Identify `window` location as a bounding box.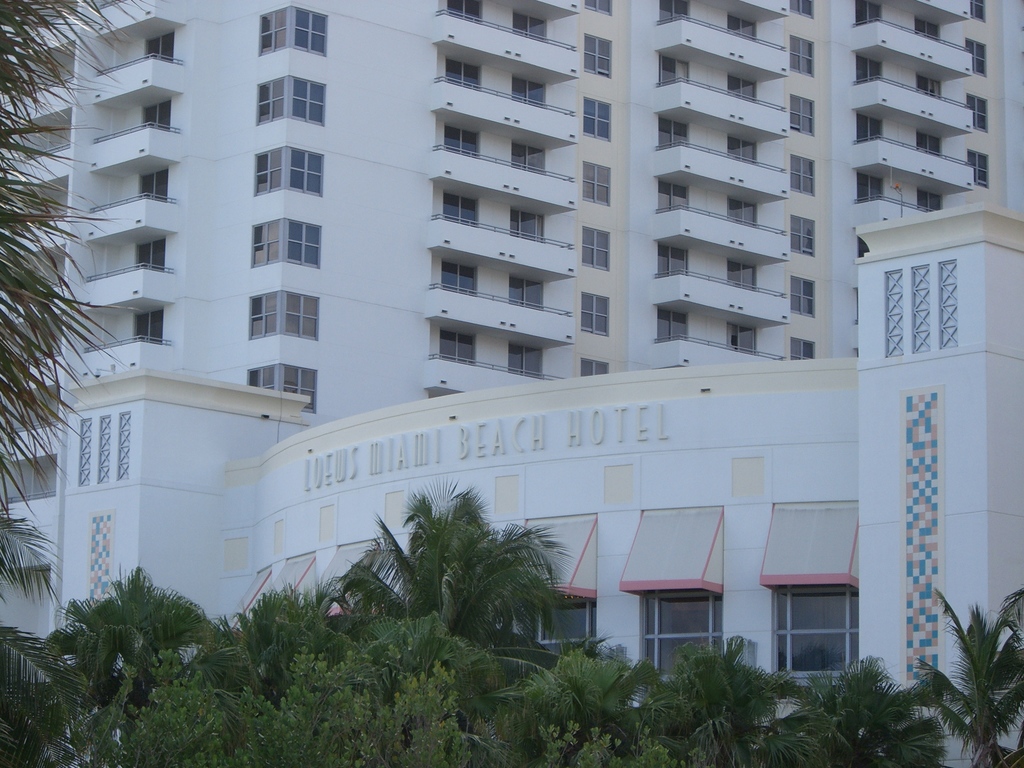
[left=511, top=209, right=538, bottom=237].
